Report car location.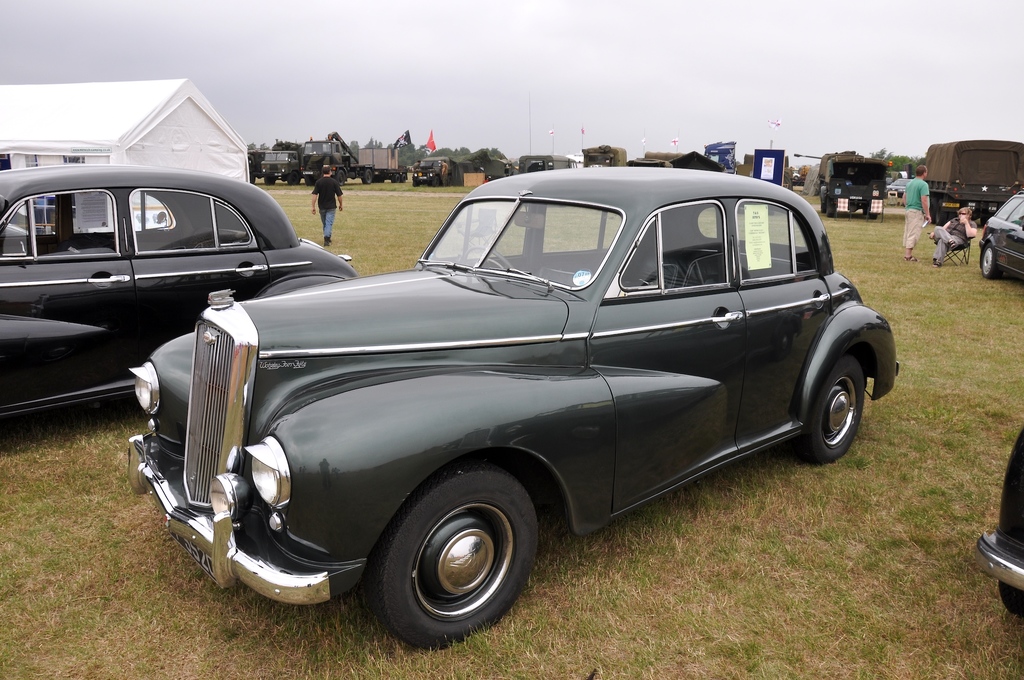
Report: <box>128,166,905,652</box>.
